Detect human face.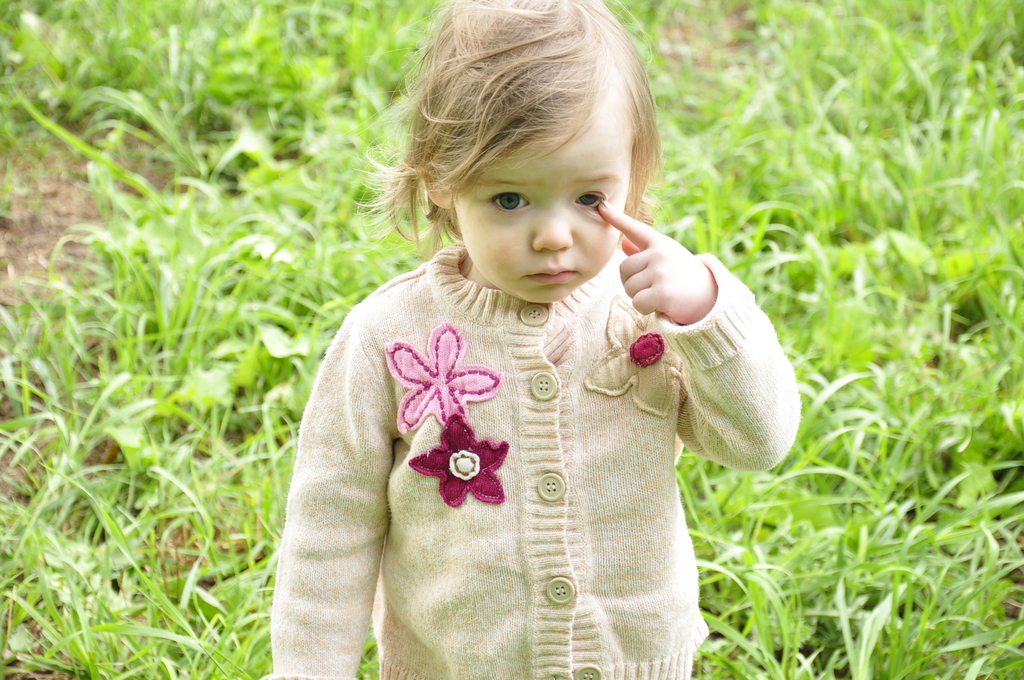
Detected at <region>452, 108, 632, 302</region>.
